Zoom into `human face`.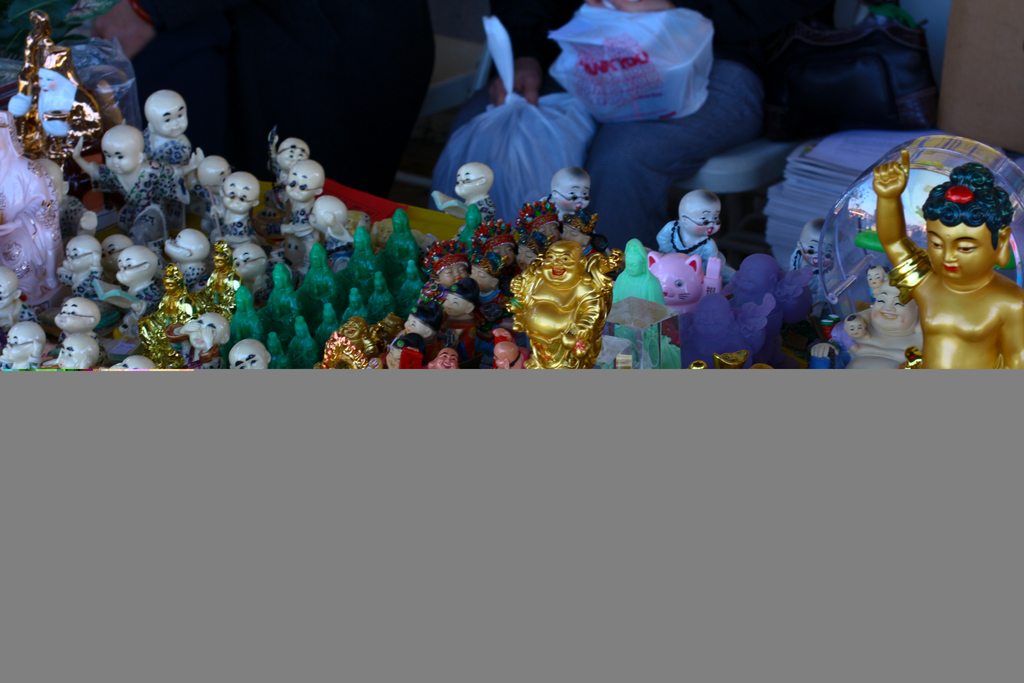
Zoom target: (left=516, top=245, right=535, bottom=267).
